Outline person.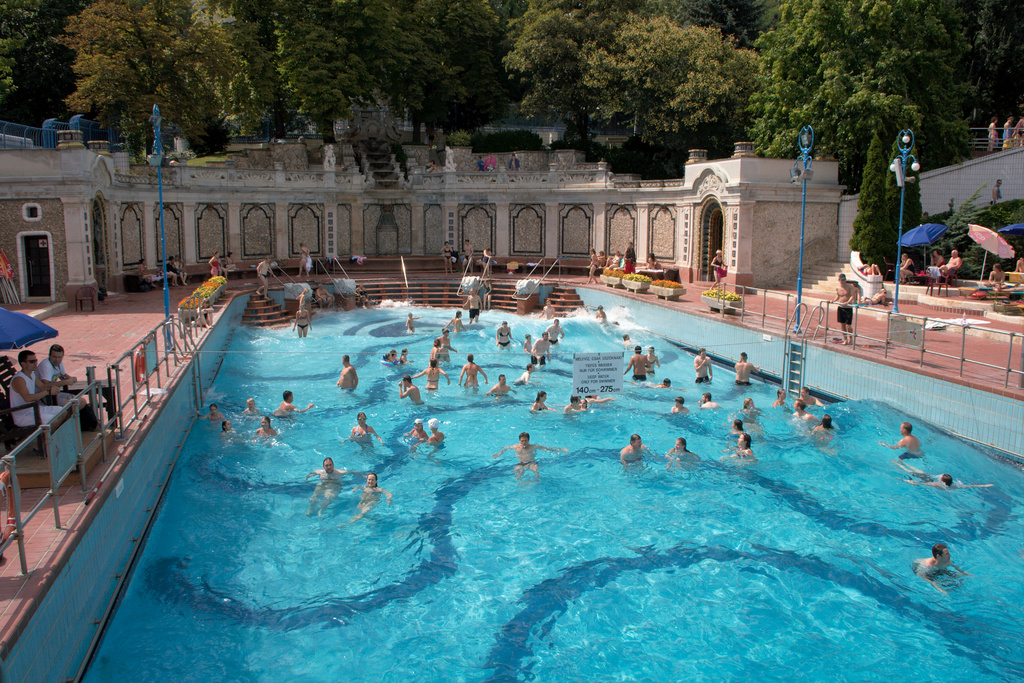
Outline: <region>440, 309, 467, 334</region>.
